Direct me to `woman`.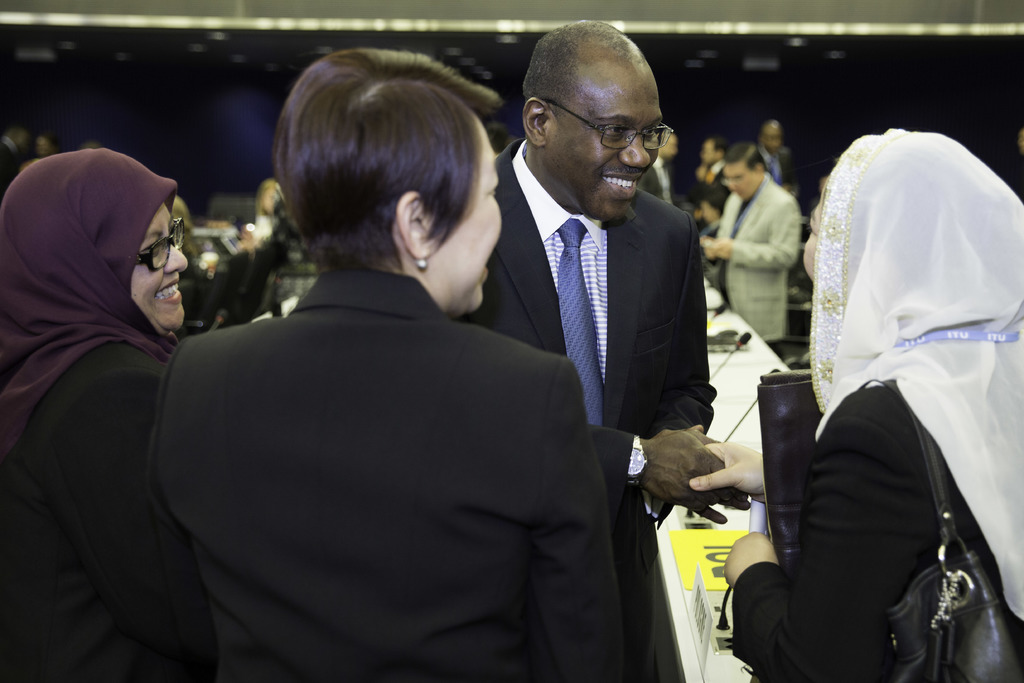
Direction: [147,44,620,682].
